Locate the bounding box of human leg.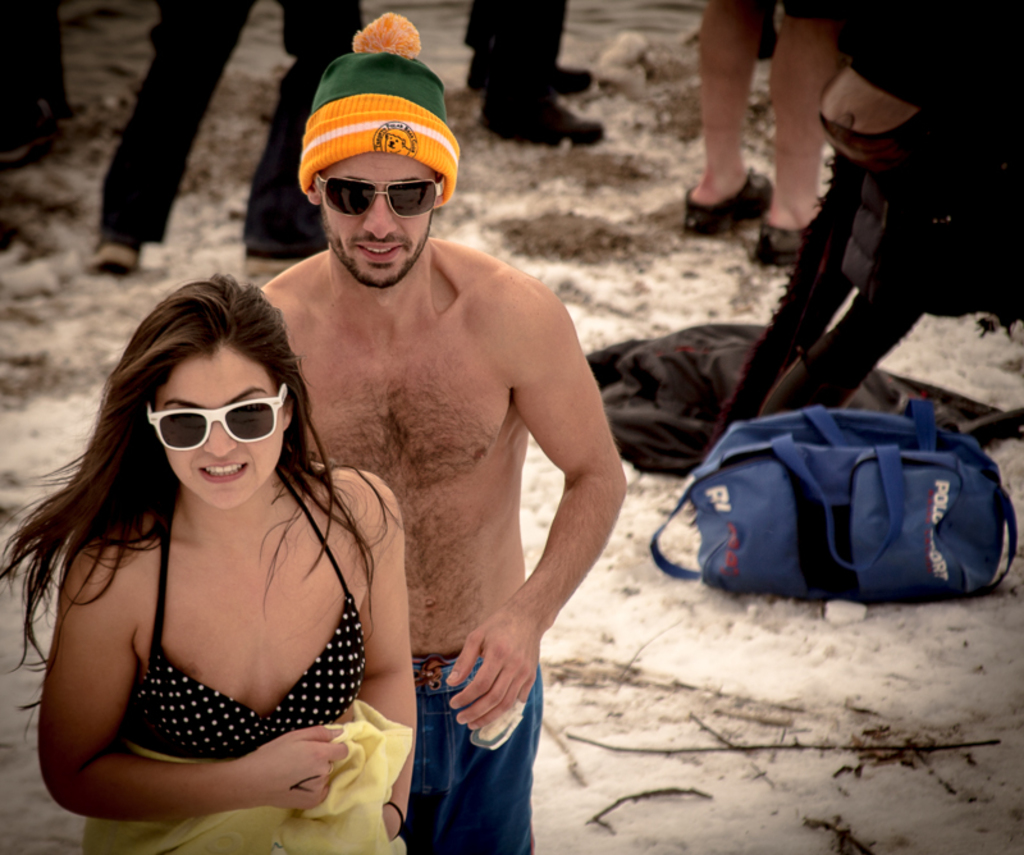
Bounding box: l=764, t=0, r=831, b=264.
